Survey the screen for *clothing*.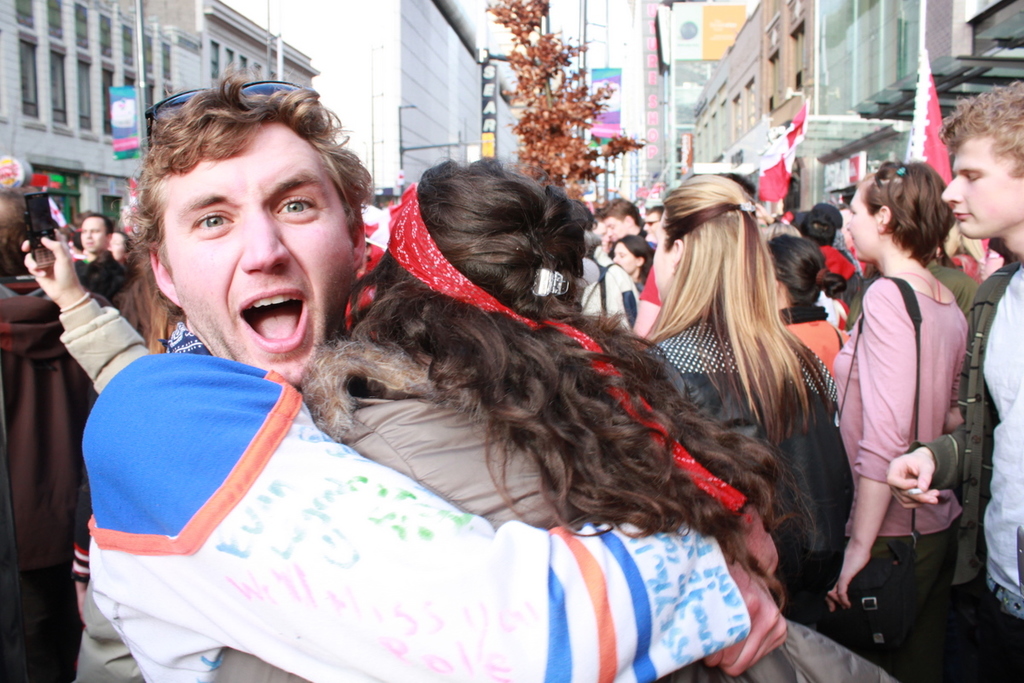
Survey found: [73,348,759,679].
